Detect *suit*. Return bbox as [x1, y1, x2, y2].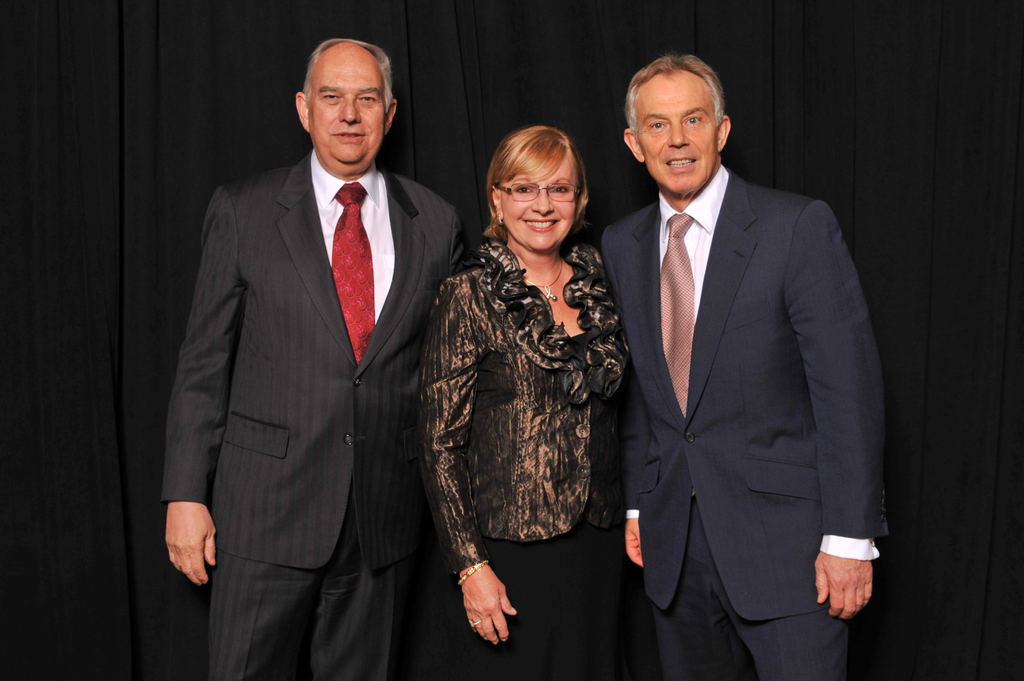
[160, 143, 472, 680].
